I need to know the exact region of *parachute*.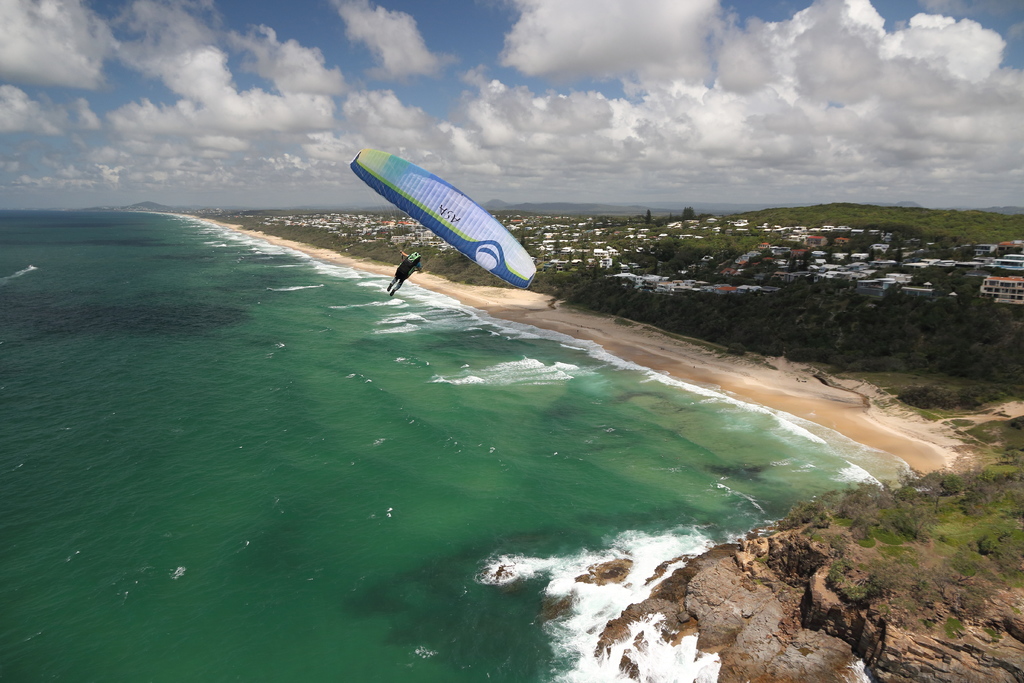
Region: BBox(351, 147, 540, 293).
